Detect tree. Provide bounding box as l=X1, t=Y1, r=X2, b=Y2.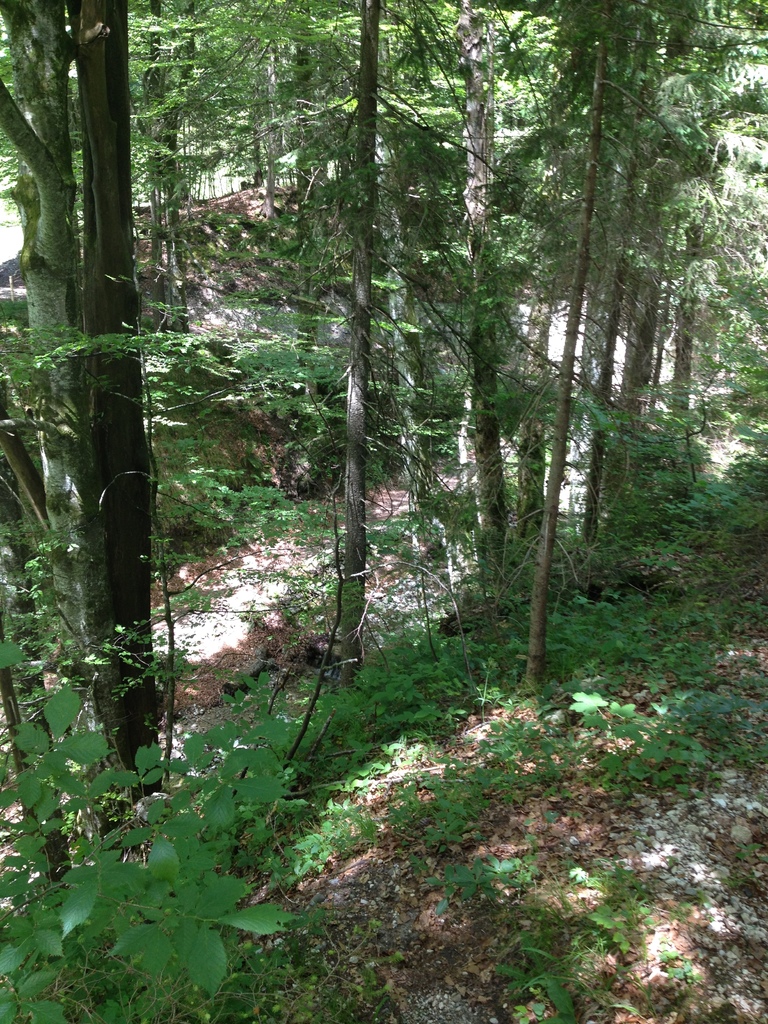
l=232, t=0, r=463, b=687.
